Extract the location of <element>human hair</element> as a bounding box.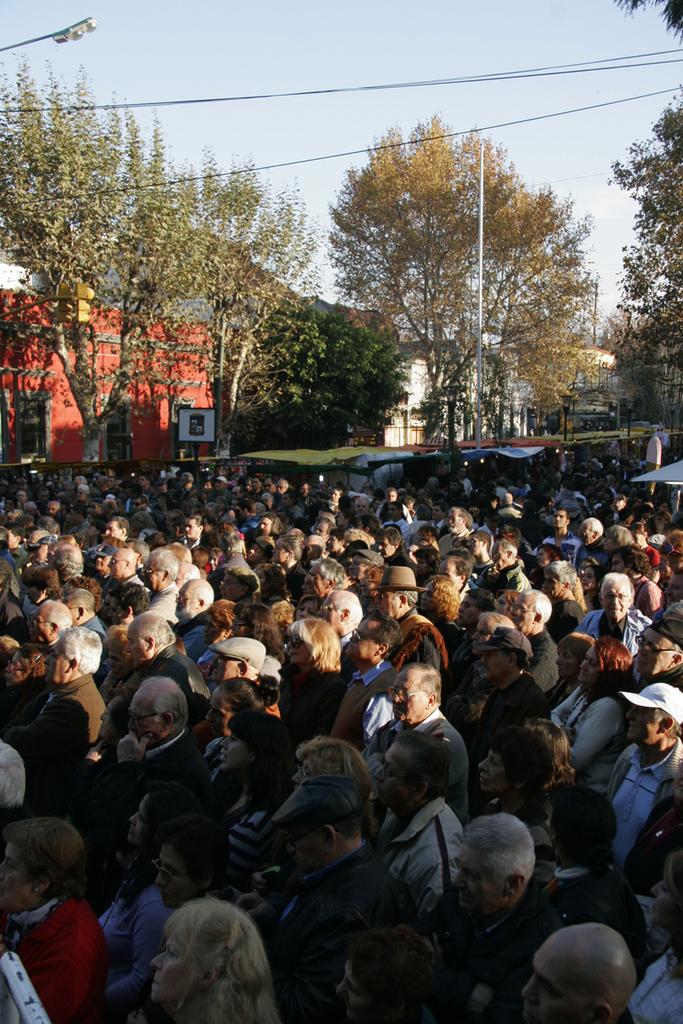
locate(556, 632, 593, 664).
